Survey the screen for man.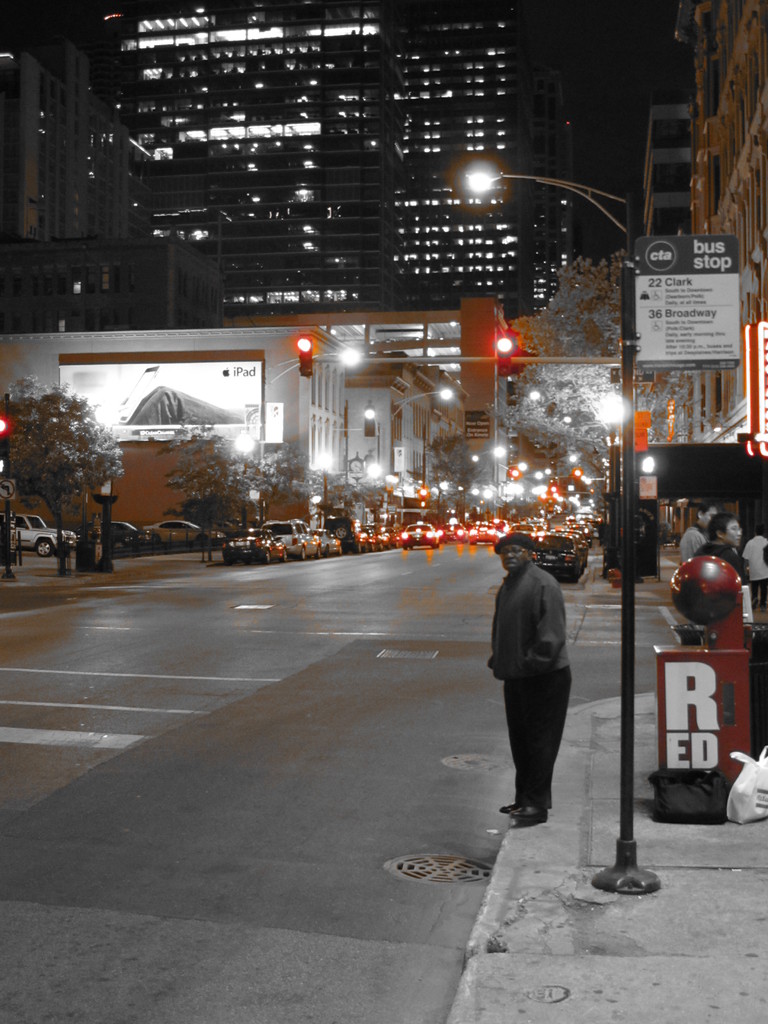
Survey found: l=676, t=498, r=723, b=563.
